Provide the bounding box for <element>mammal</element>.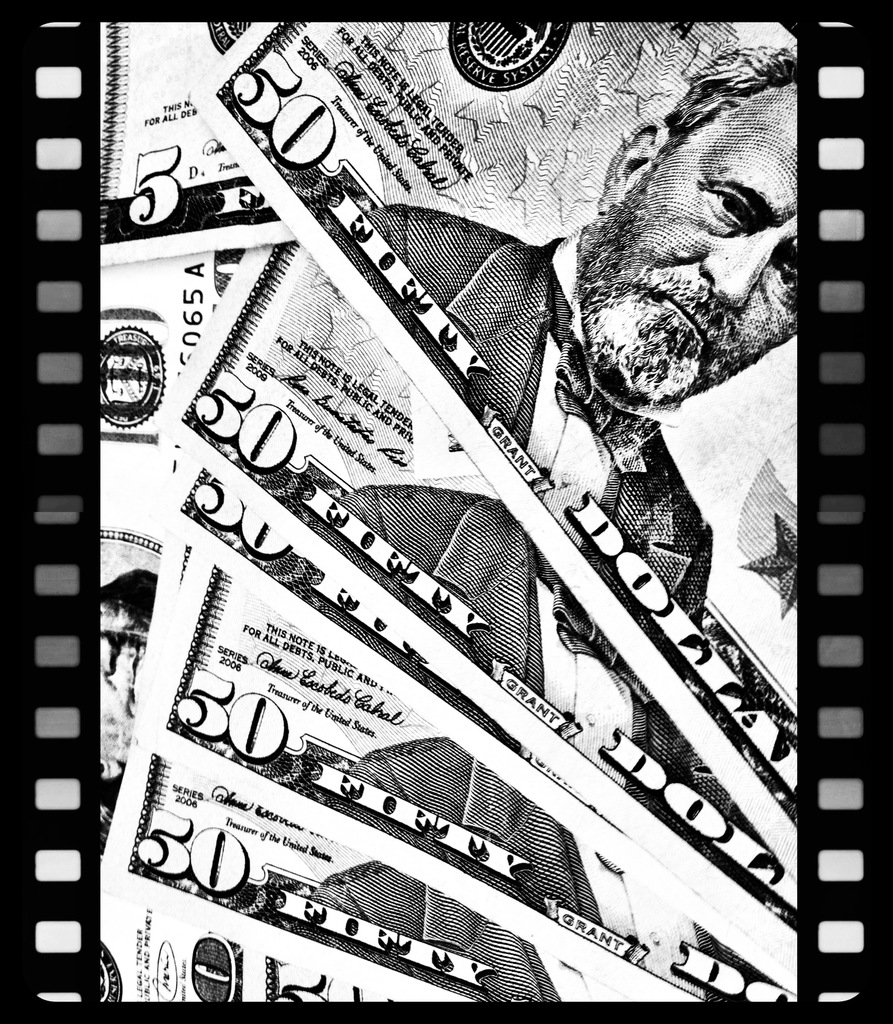
(x1=361, y1=54, x2=804, y2=630).
